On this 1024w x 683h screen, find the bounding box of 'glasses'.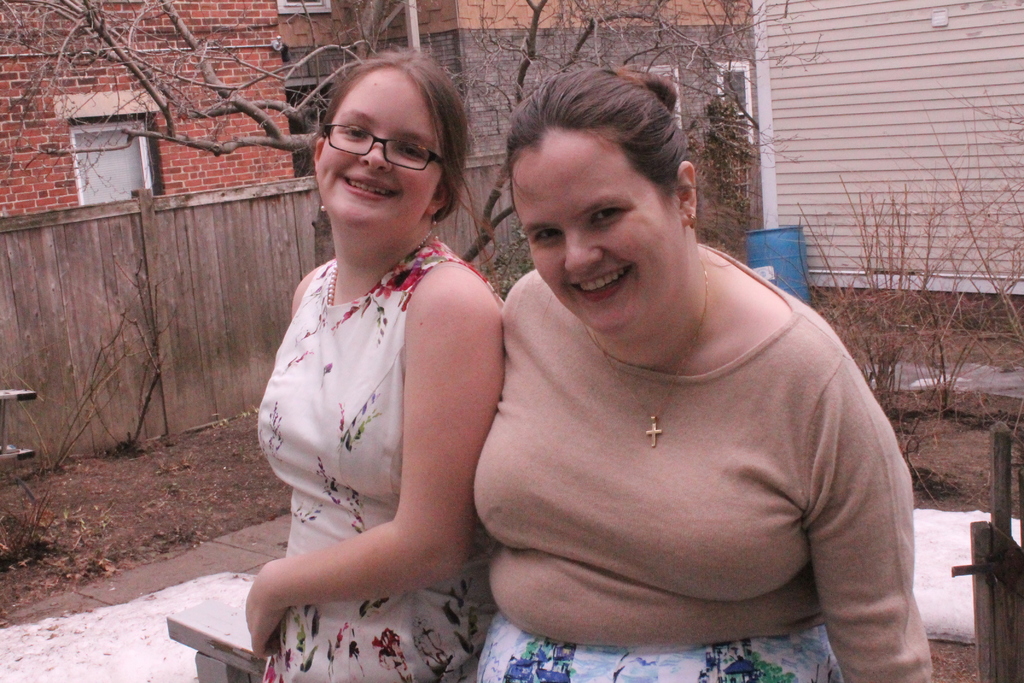
Bounding box: <bbox>318, 122, 446, 174</bbox>.
